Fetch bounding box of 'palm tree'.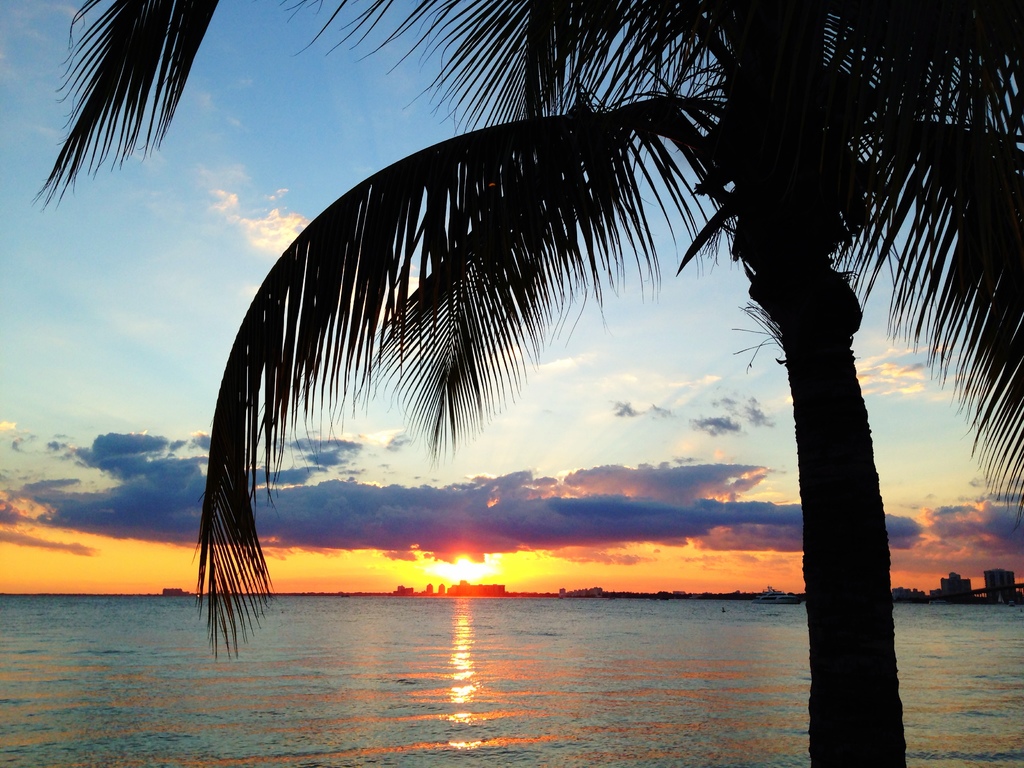
Bbox: pyautogui.locateOnScreen(40, 0, 1023, 767).
